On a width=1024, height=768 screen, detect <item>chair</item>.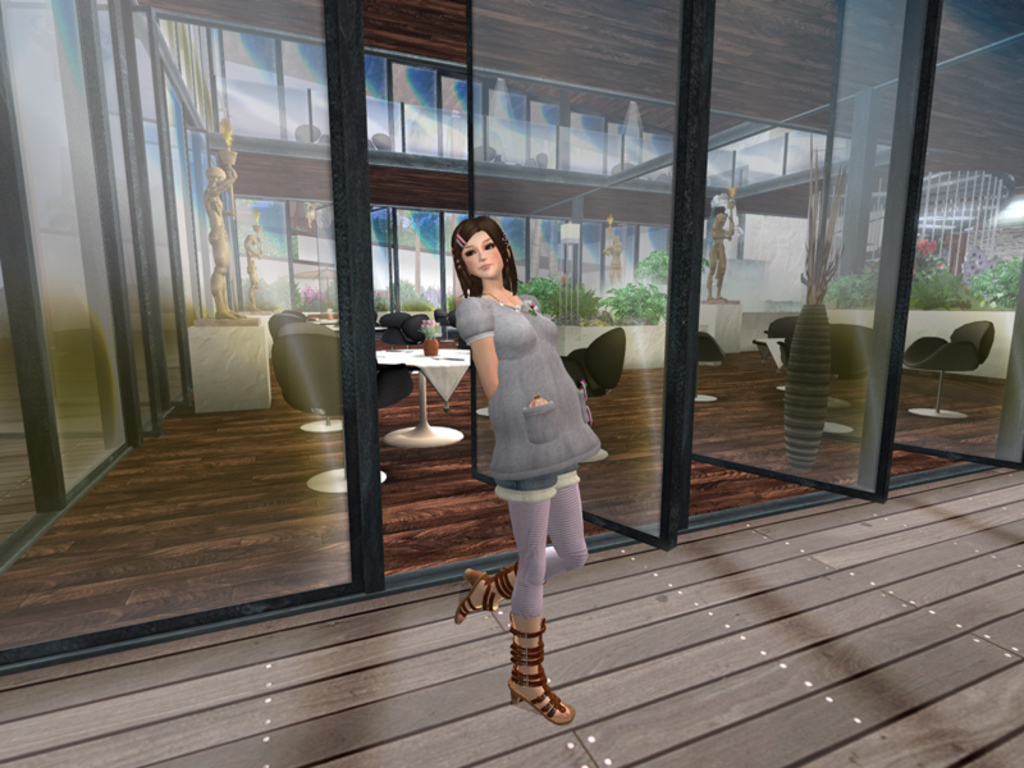
[x1=744, y1=310, x2=814, y2=396].
